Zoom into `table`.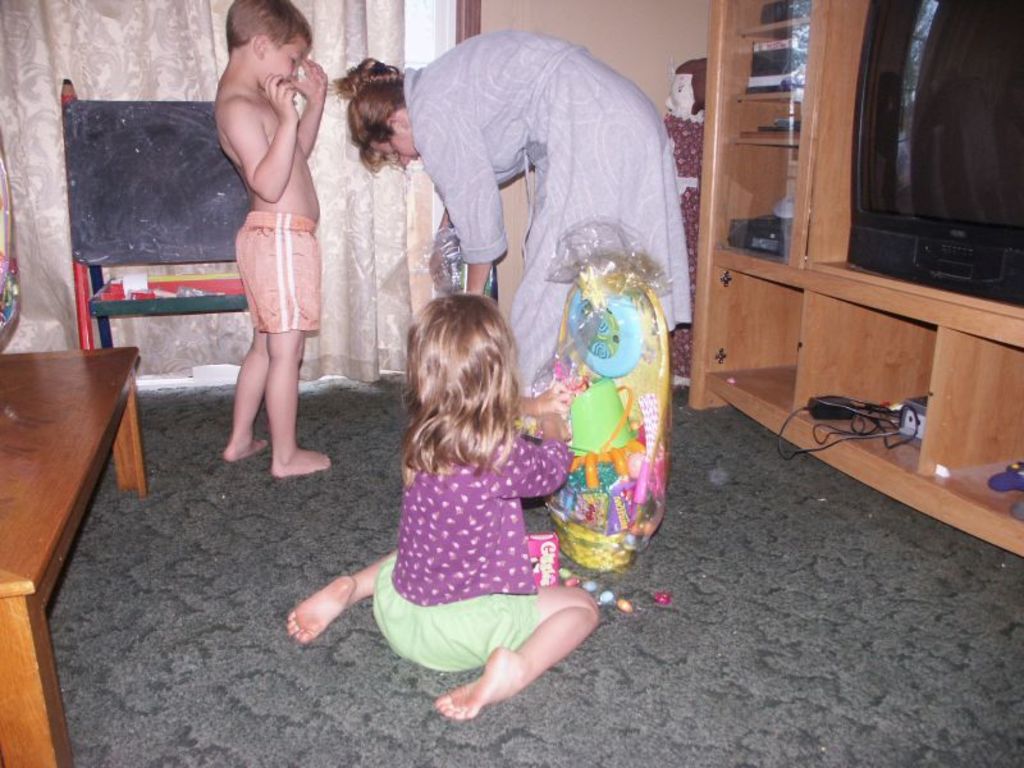
Zoom target: box=[0, 264, 169, 726].
